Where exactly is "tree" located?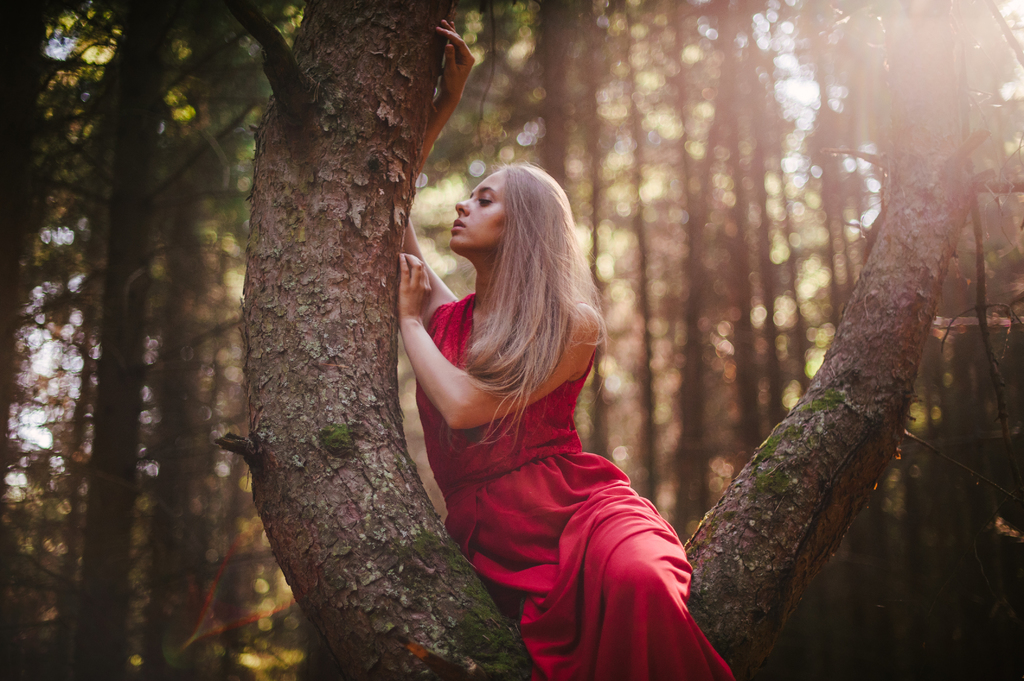
Its bounding box is <bbox>212, 0, 1023, 680</bbox>.
